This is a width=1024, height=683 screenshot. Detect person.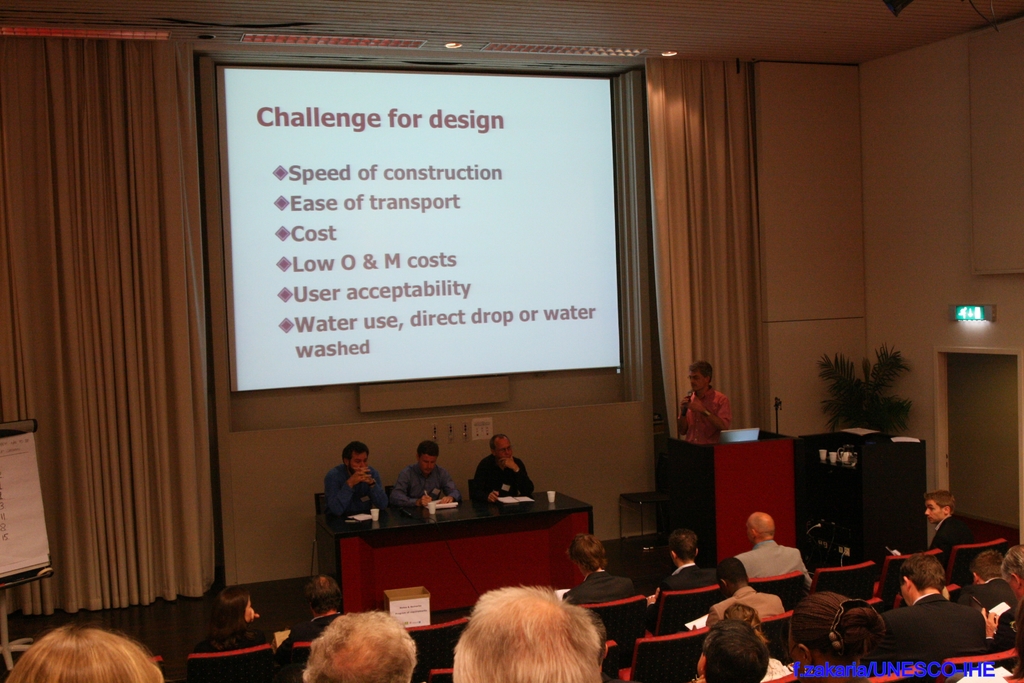
324 443 384 513.
